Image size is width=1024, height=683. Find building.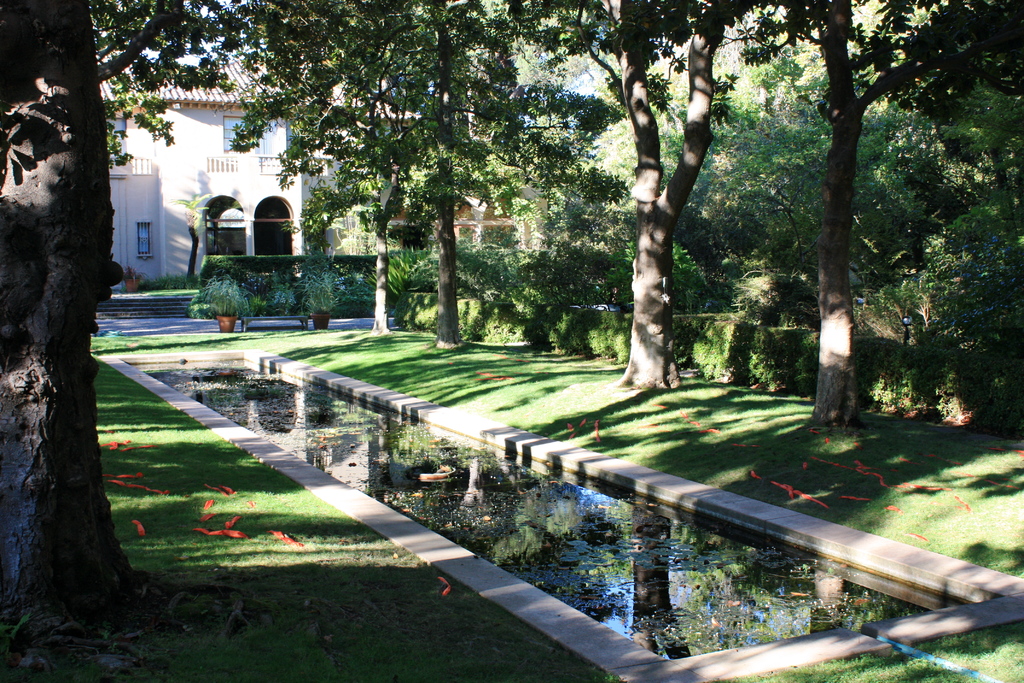
90/53/419/289.
